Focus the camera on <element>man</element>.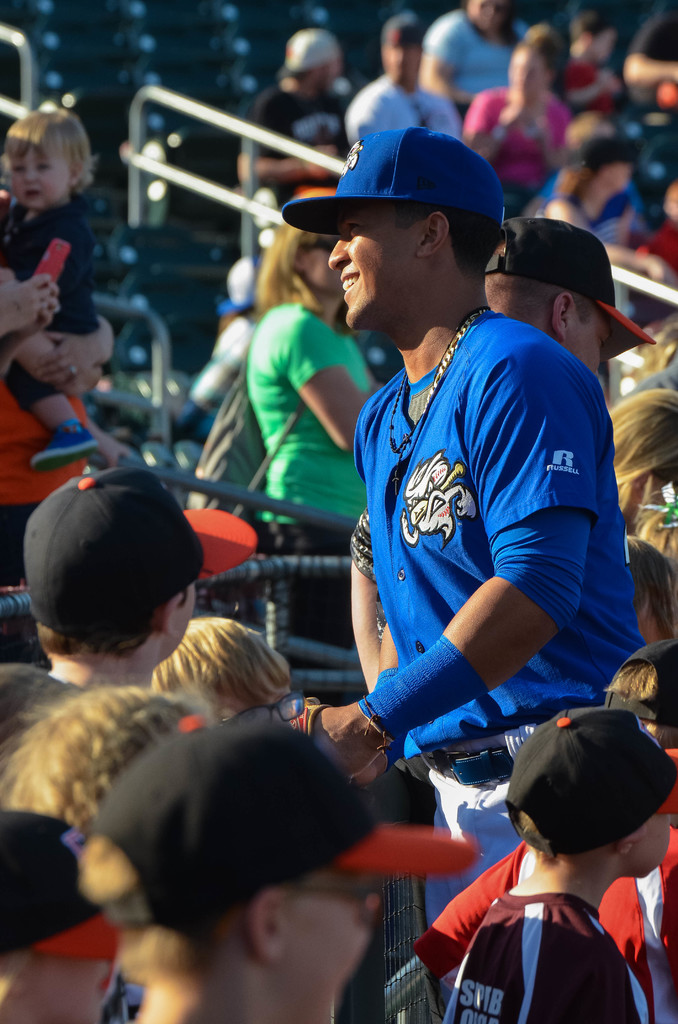
Focus region: x1=0 y1=463 x2=274 y2=758.
